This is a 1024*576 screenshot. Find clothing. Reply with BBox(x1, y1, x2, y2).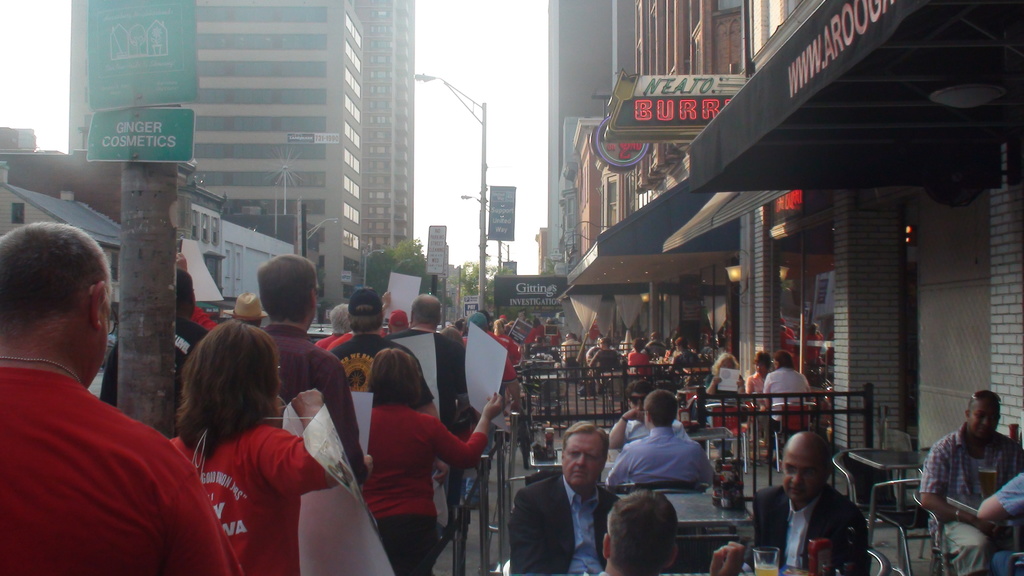
BBox(715, 360, 741, 402).
